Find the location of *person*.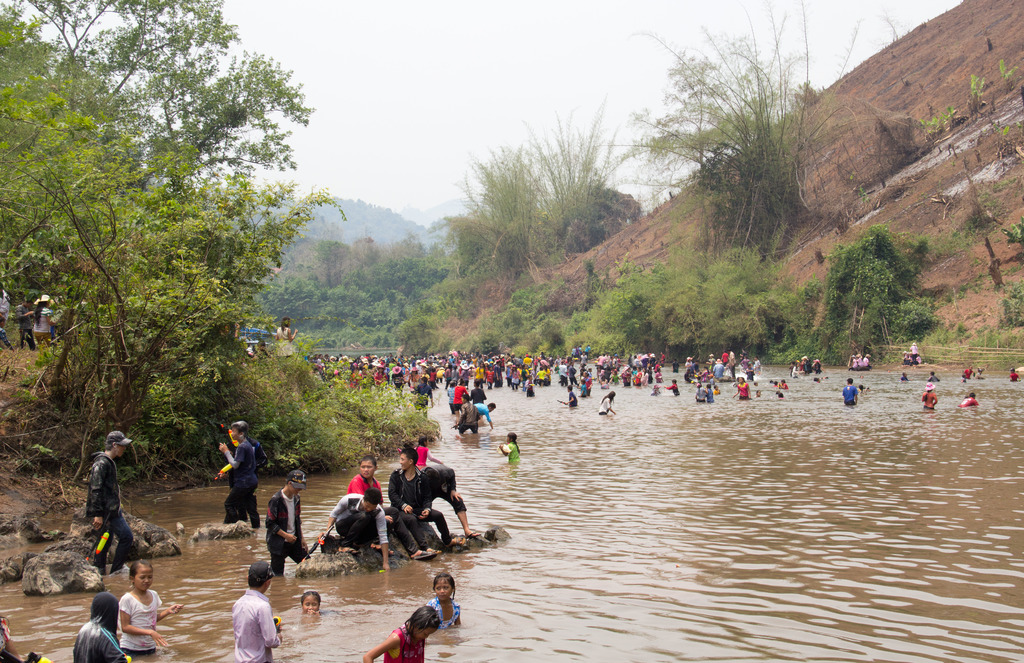
Location: bbox=[732, 374, 748, 401].
